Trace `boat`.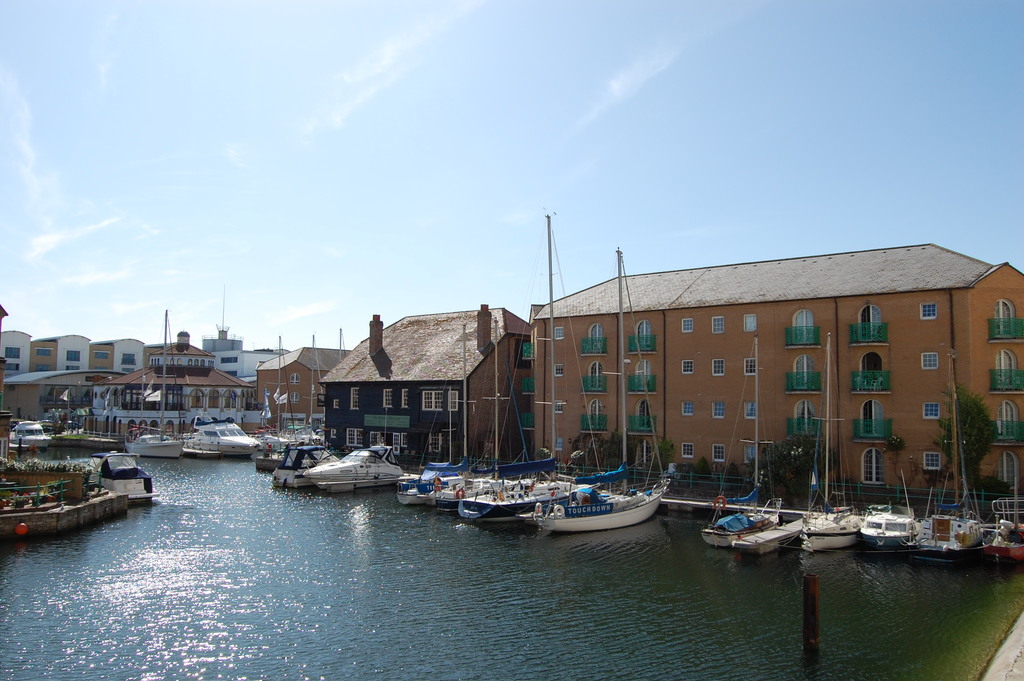
Traced to detection(846, 464, 936, 552).
